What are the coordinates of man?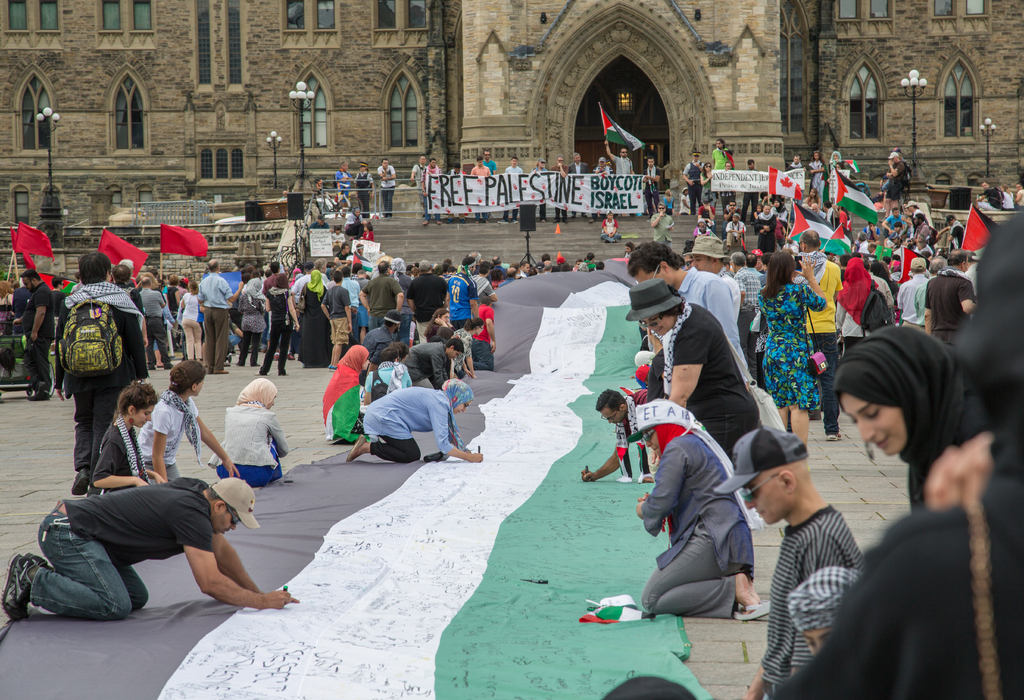
[left=721, top=211, right=749, bottom=253].
